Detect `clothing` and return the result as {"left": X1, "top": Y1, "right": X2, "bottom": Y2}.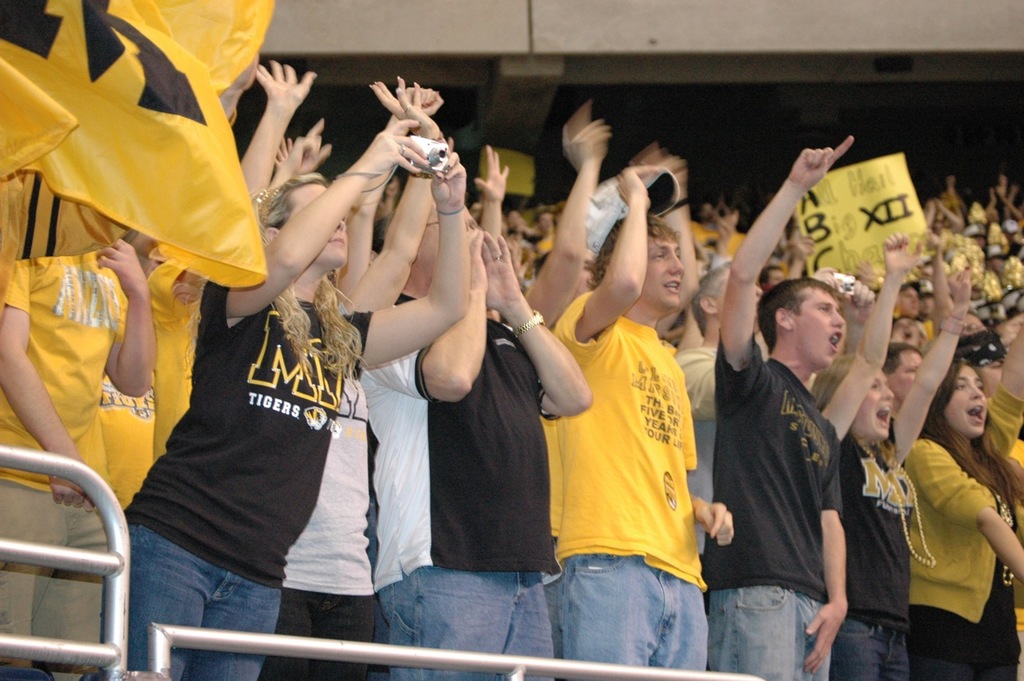
{"left": 150, "top": 254, "right": 224, "bottom": 454}.
